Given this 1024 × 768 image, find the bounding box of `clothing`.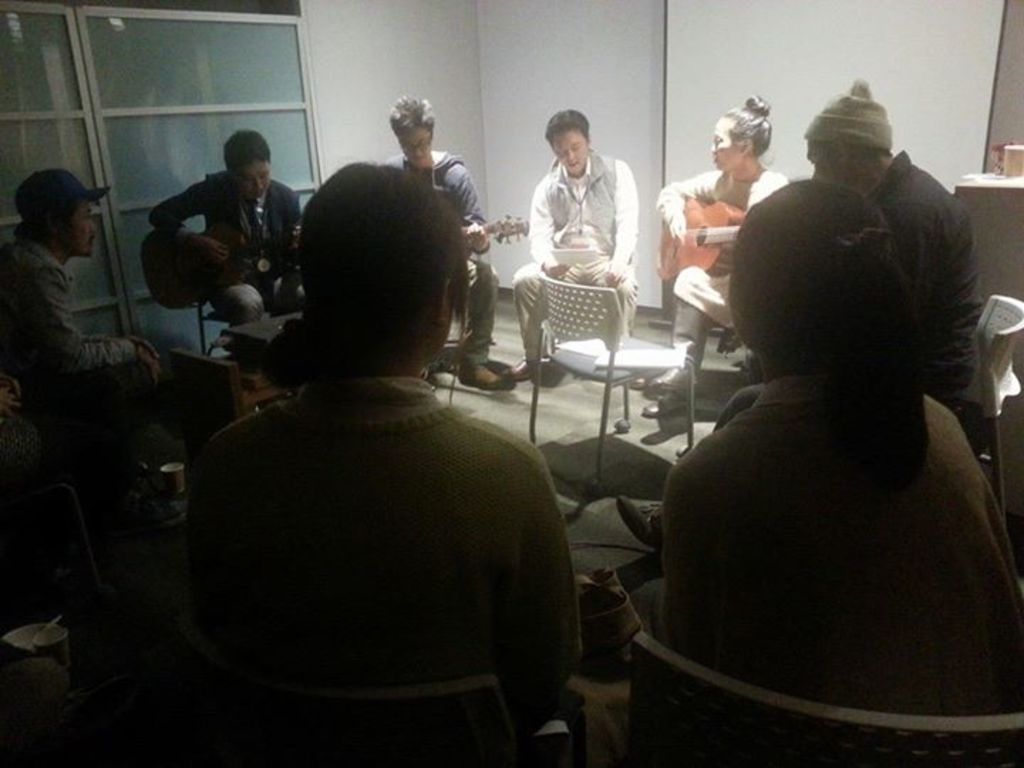
[703,149,983,427].
